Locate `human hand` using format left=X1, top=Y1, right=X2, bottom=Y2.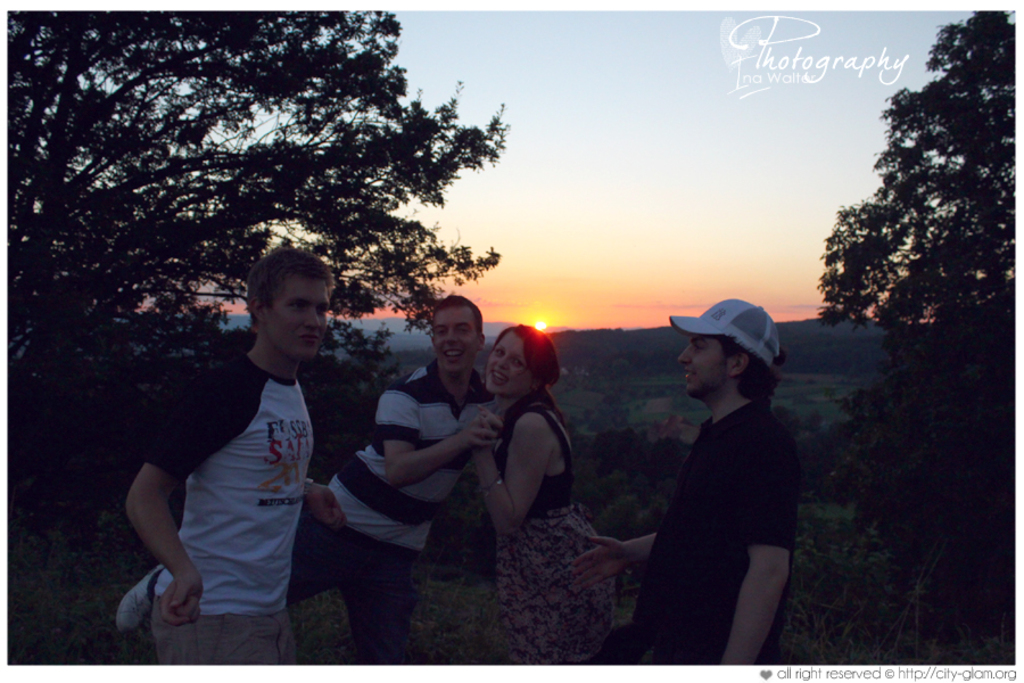
left=306, top=486, right=350, bottom=526.
